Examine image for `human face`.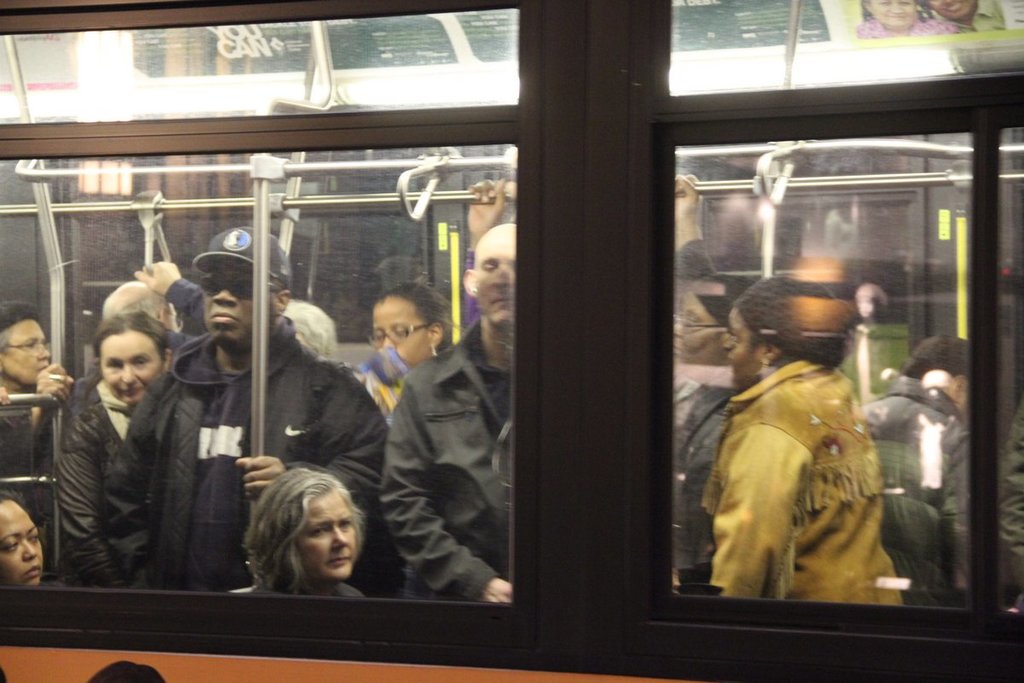
Examination result: {"left": 368, "top": 295, "right": 432, "bottom": 366}.
